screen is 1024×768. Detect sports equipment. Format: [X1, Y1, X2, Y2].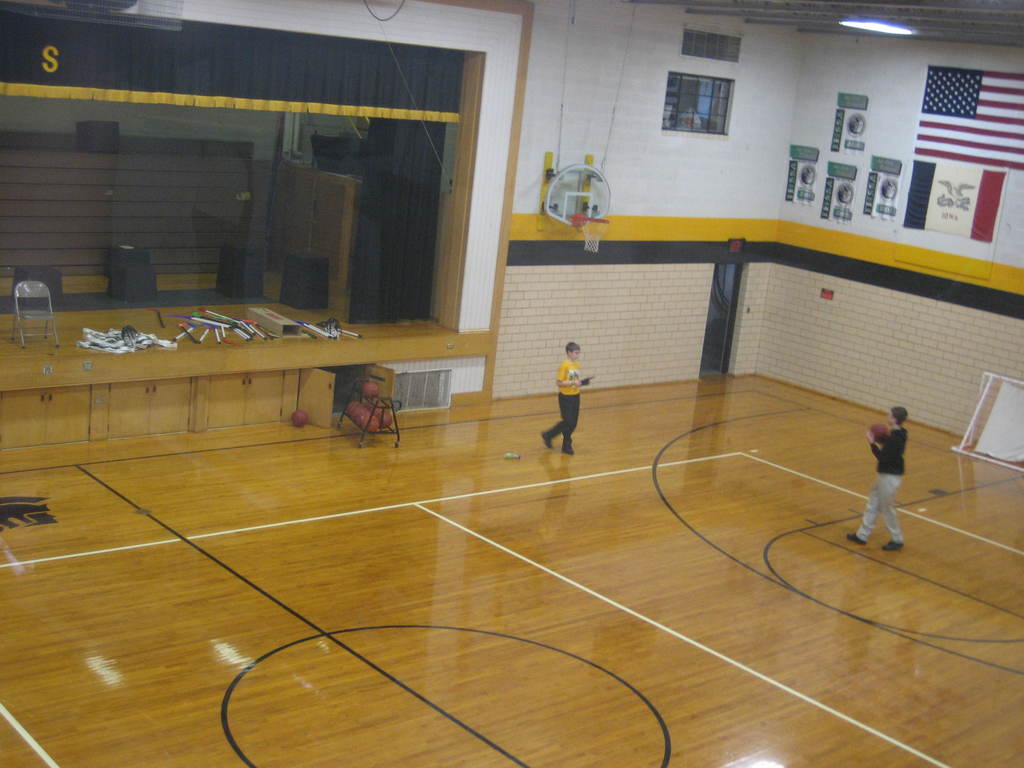
[950, 373, 1023, 474].
